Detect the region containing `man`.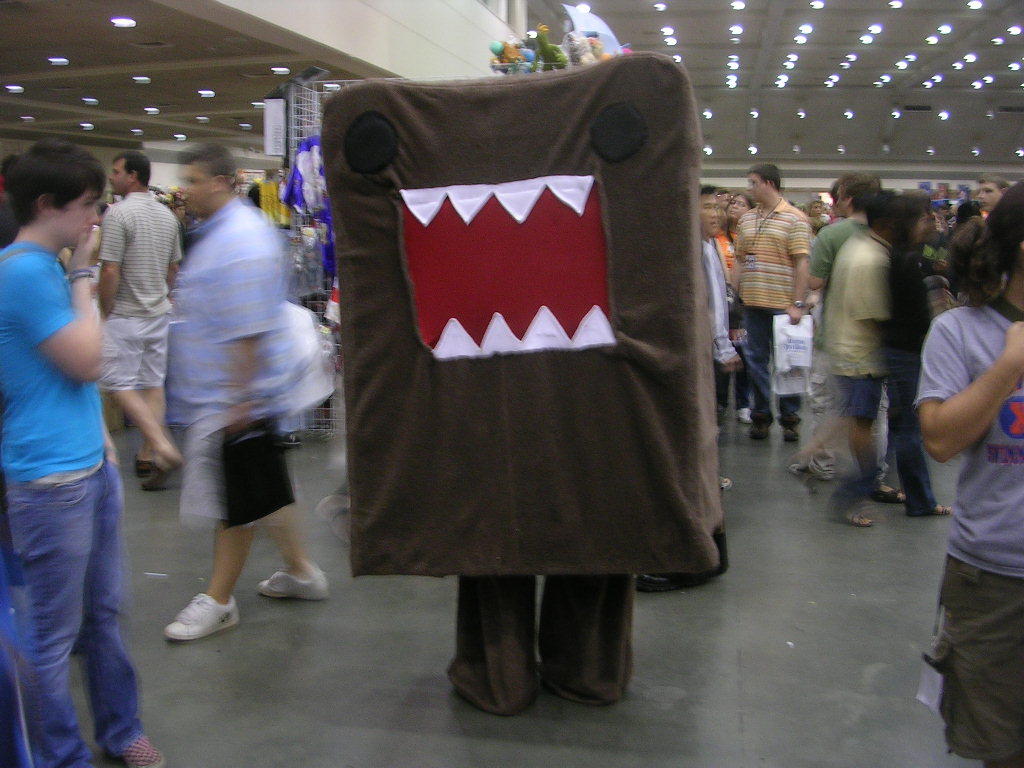
bbox=[694, 182, 732, 492].
